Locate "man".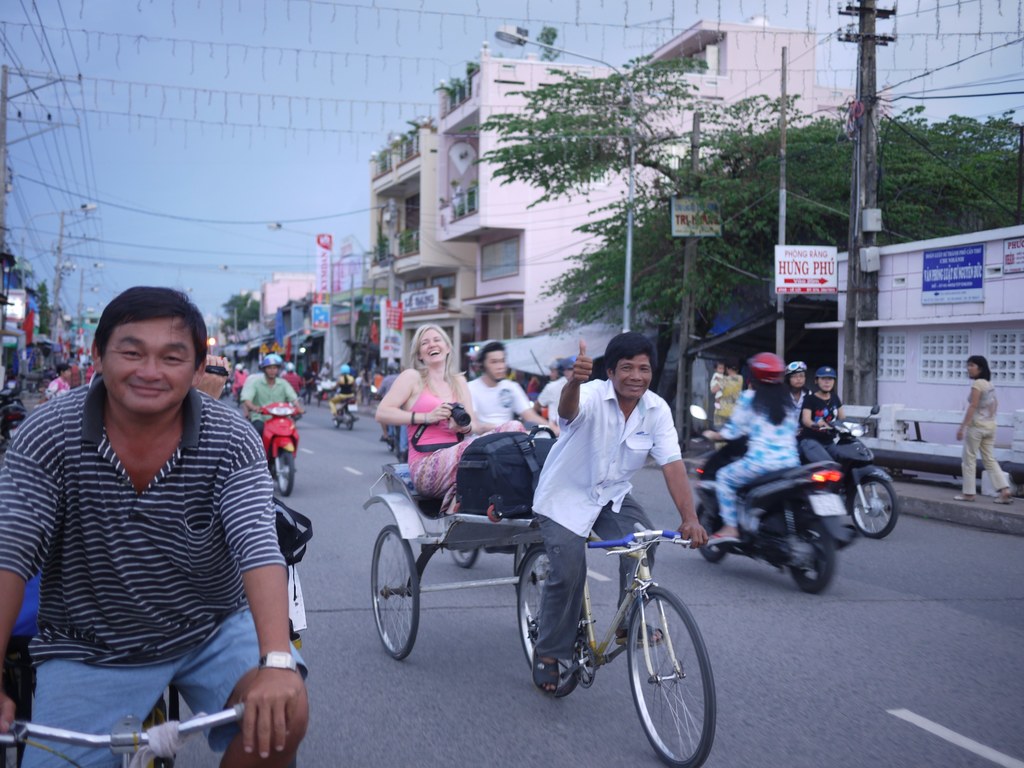
Bounding box: 530,331,707,681.
